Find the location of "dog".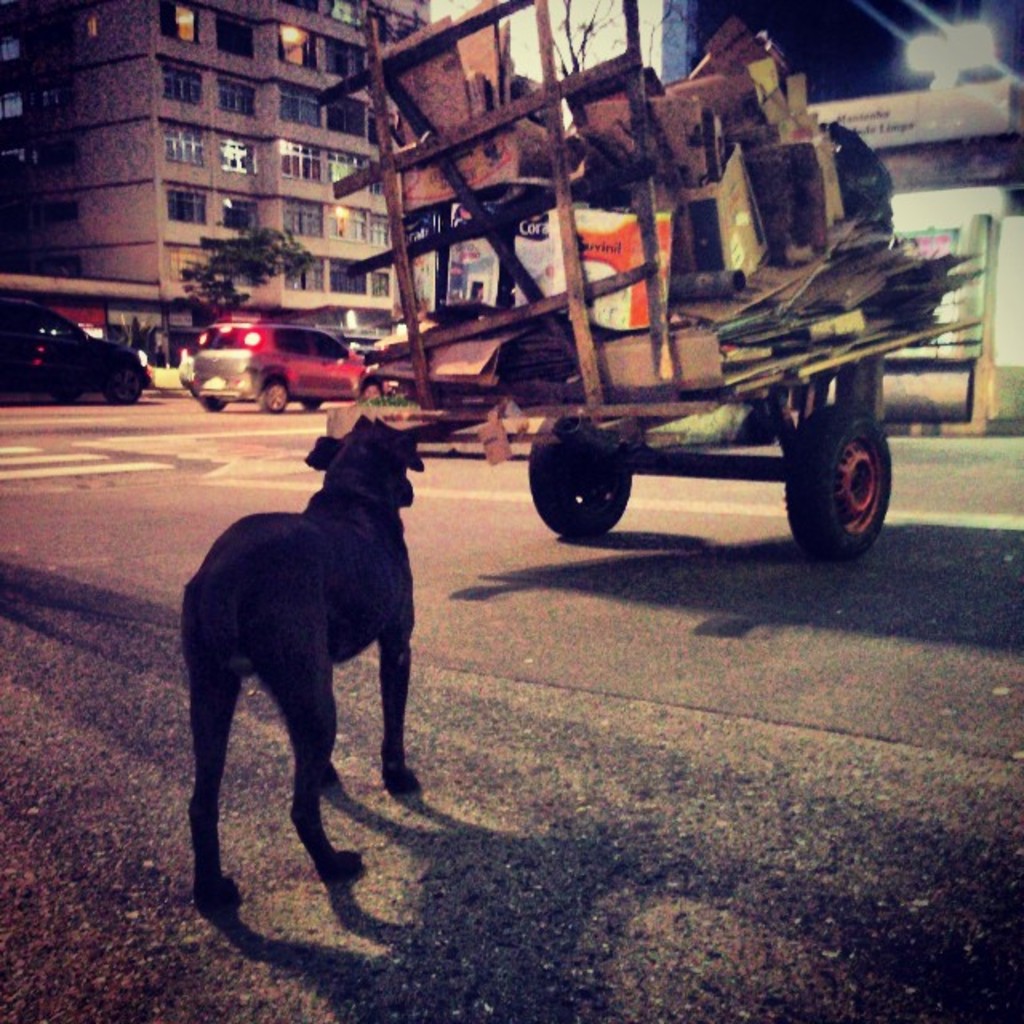
Location: box=[178, 410, 427, 907].
